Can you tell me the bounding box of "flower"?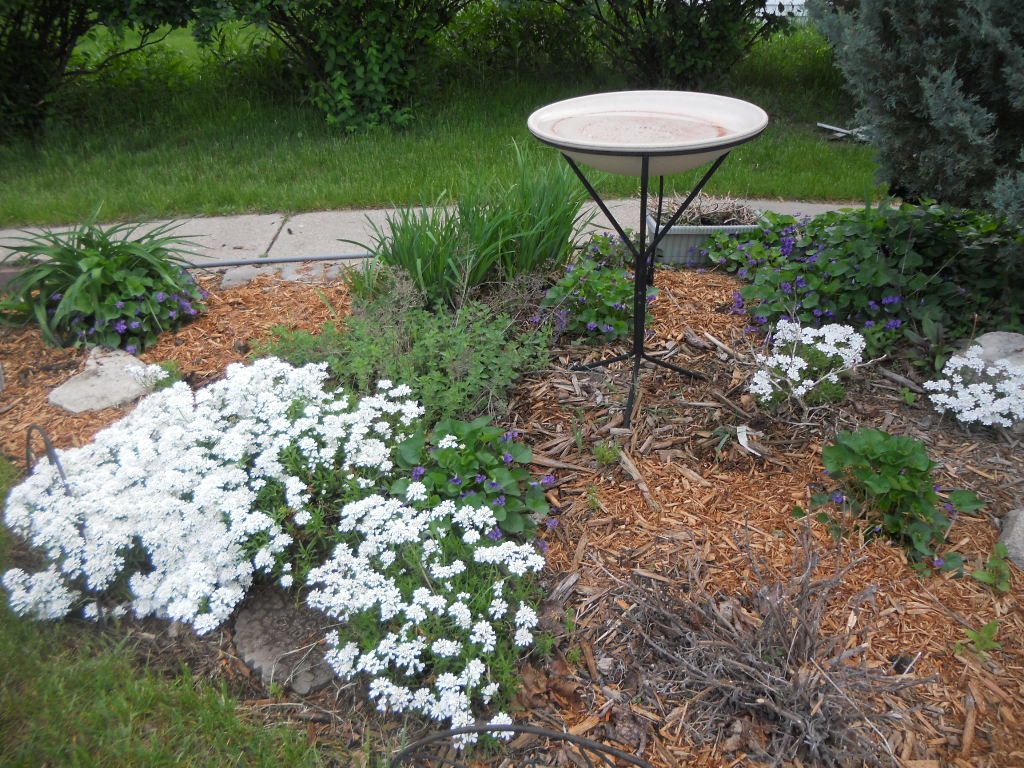
select_region(866, 301, 879, 311).
